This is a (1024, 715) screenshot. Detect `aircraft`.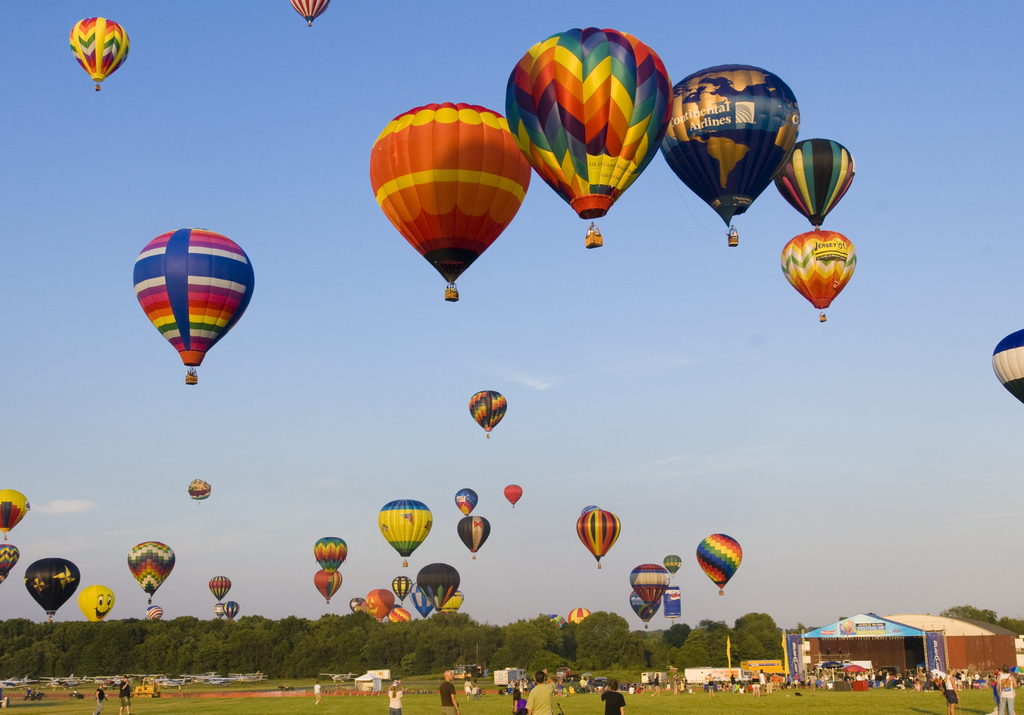
detection(696, 533, 743, 596).
